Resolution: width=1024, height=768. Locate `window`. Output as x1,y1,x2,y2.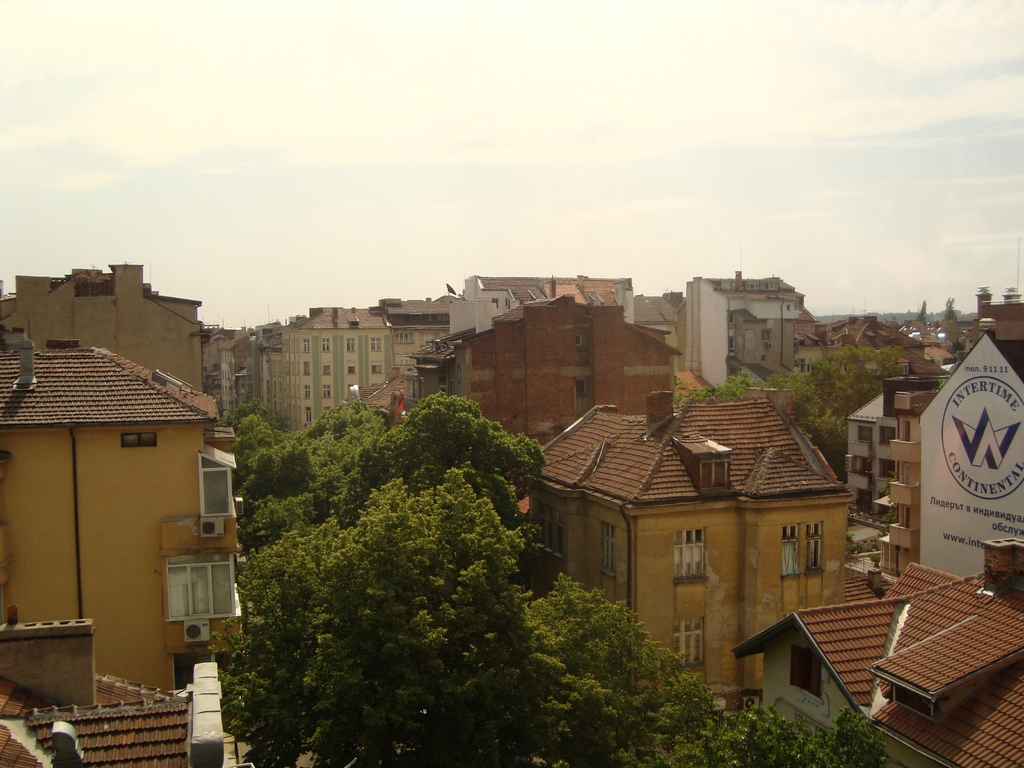
120,431,157,450.
